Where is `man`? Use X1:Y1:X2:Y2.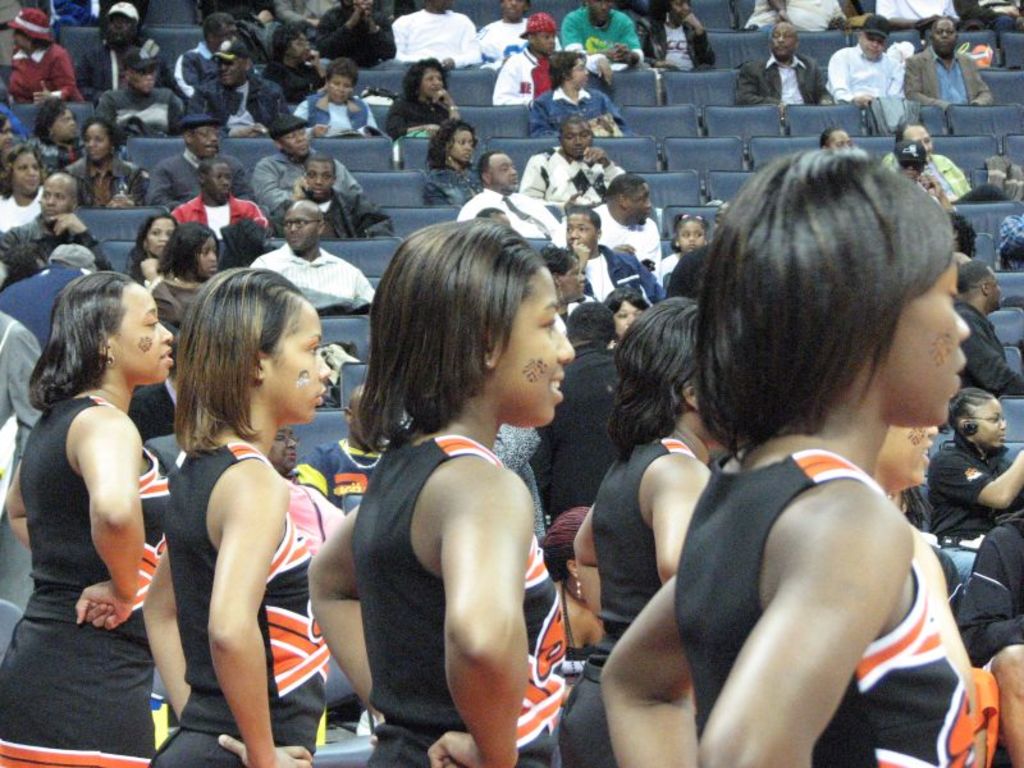
559:0:644:72.
